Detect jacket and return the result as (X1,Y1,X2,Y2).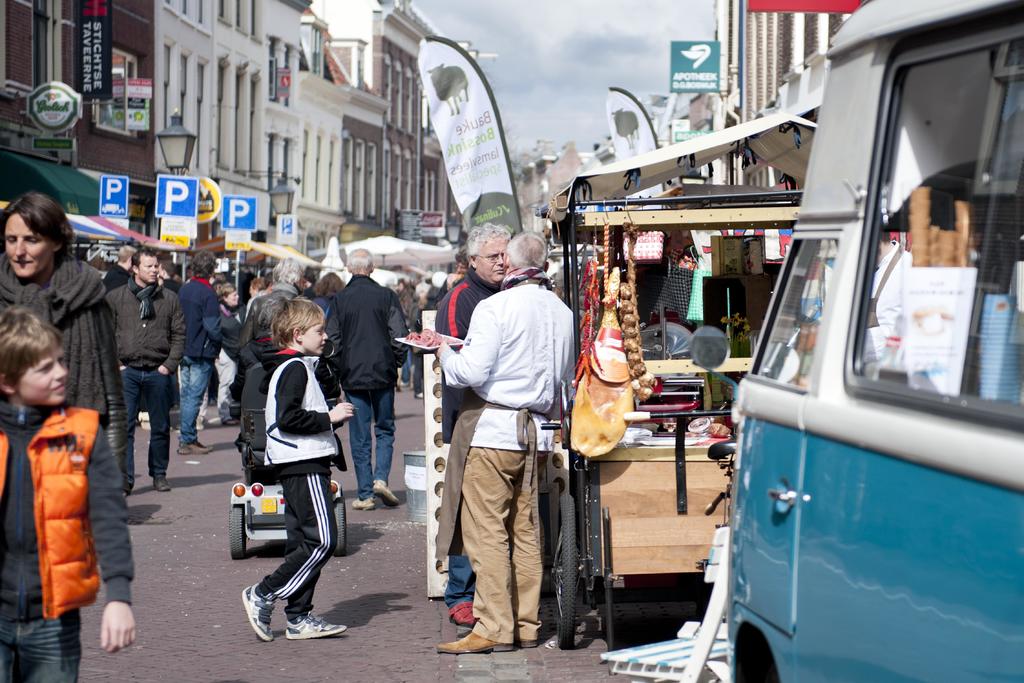
(168,274,225,363).
